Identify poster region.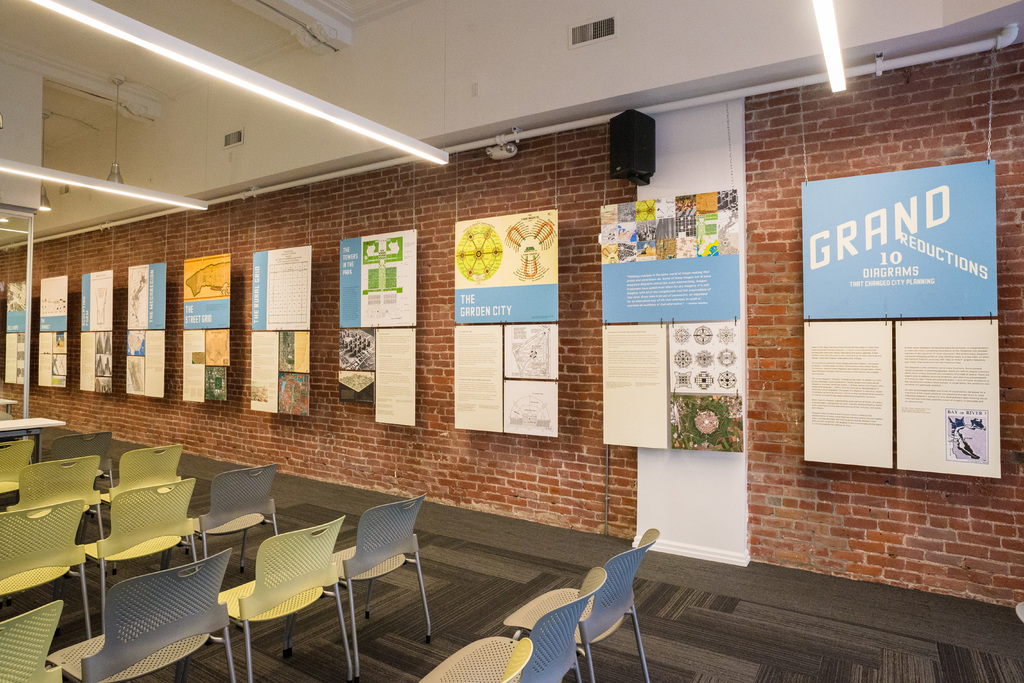
Region: (602,189,744,452).
